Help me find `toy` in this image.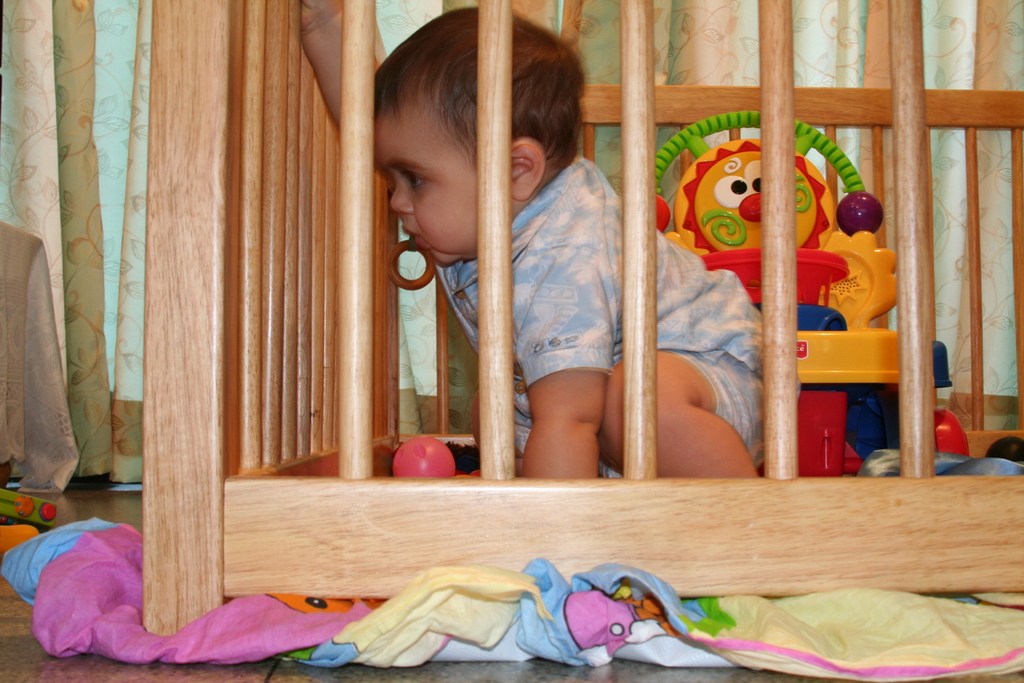
Found it: BBox(390, 438, 454, 482).
